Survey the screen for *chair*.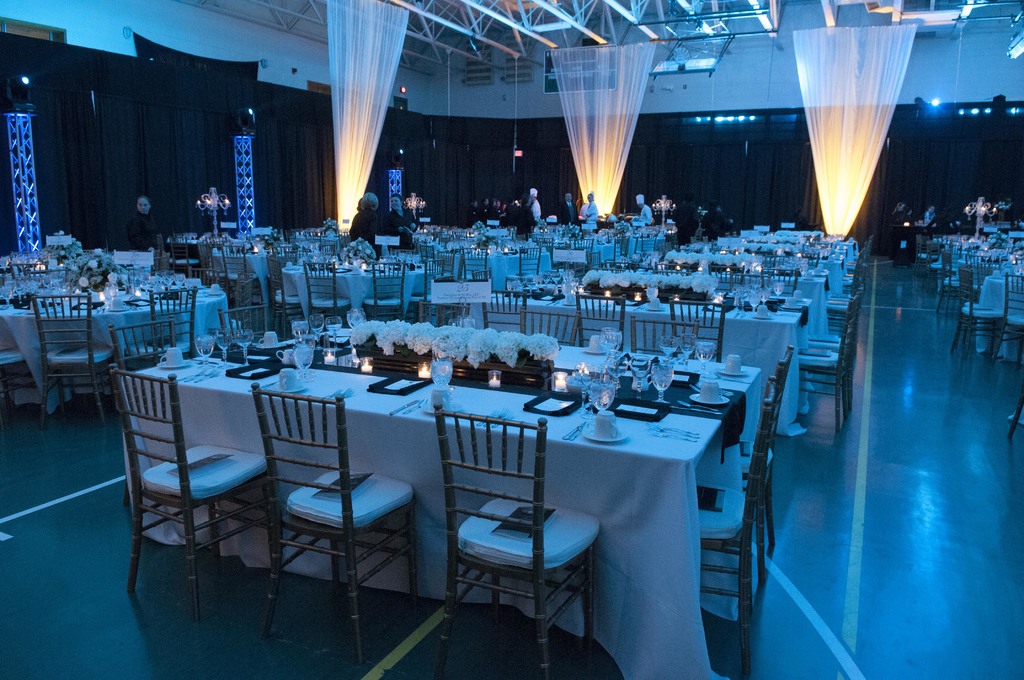
Survey found: pyautogui.locateOnScreen(570, 289, 627, 343).
